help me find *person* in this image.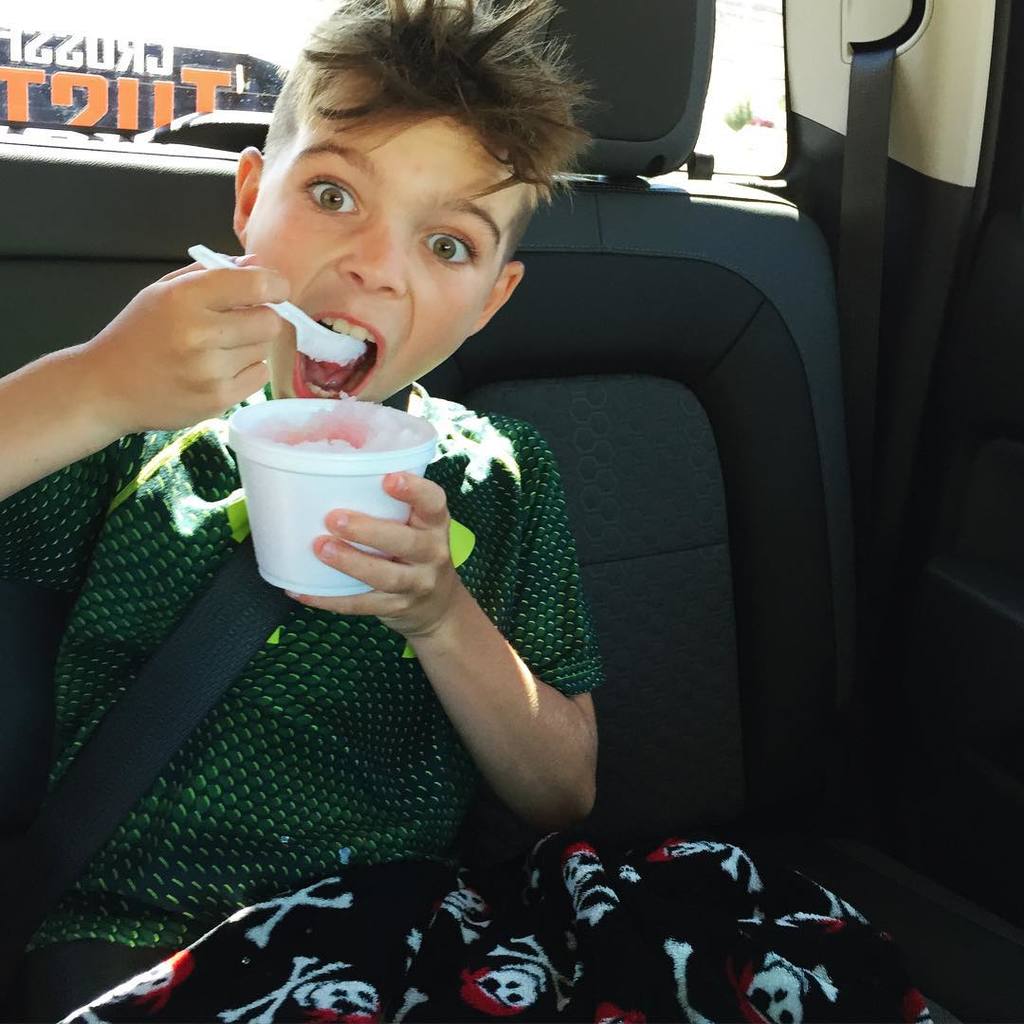
Found it: {"x1": 0, "y1": 0, "x2": 602, "y2": 1023}.
